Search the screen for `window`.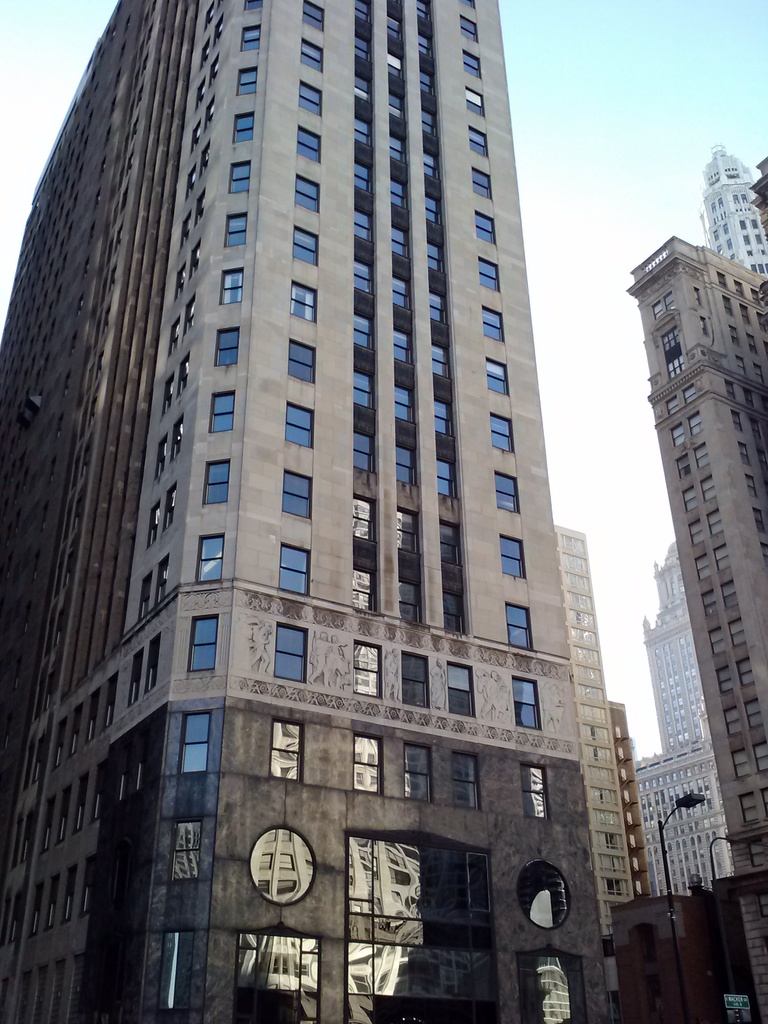
Found at 354, 71, 371, 102.
